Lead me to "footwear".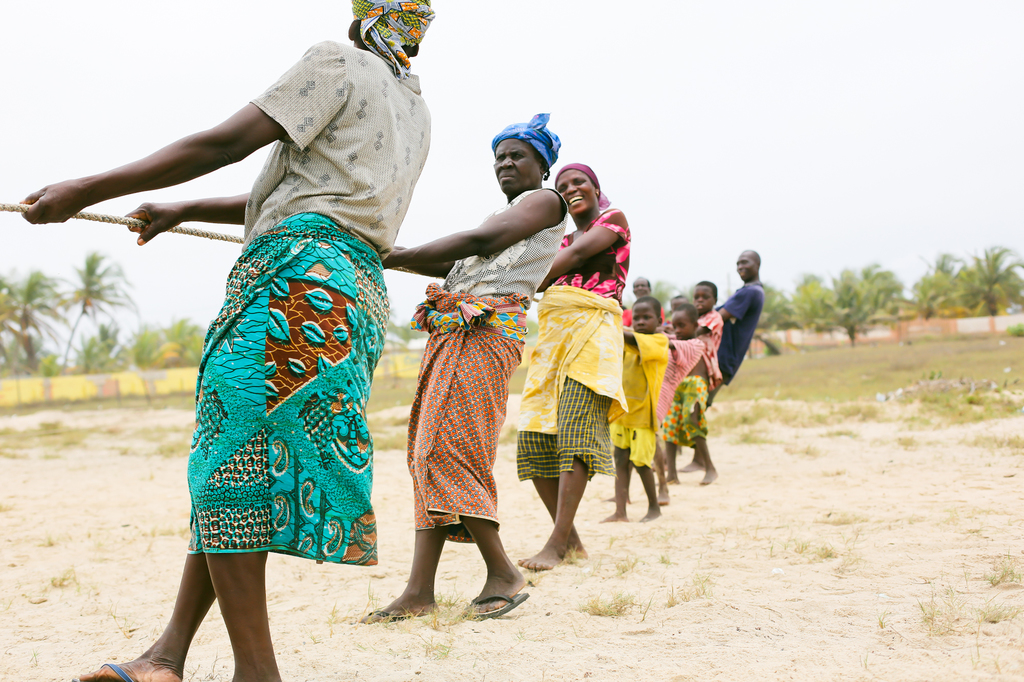
Lead to (x1=70, y1=656, x2=182, y2=681).
